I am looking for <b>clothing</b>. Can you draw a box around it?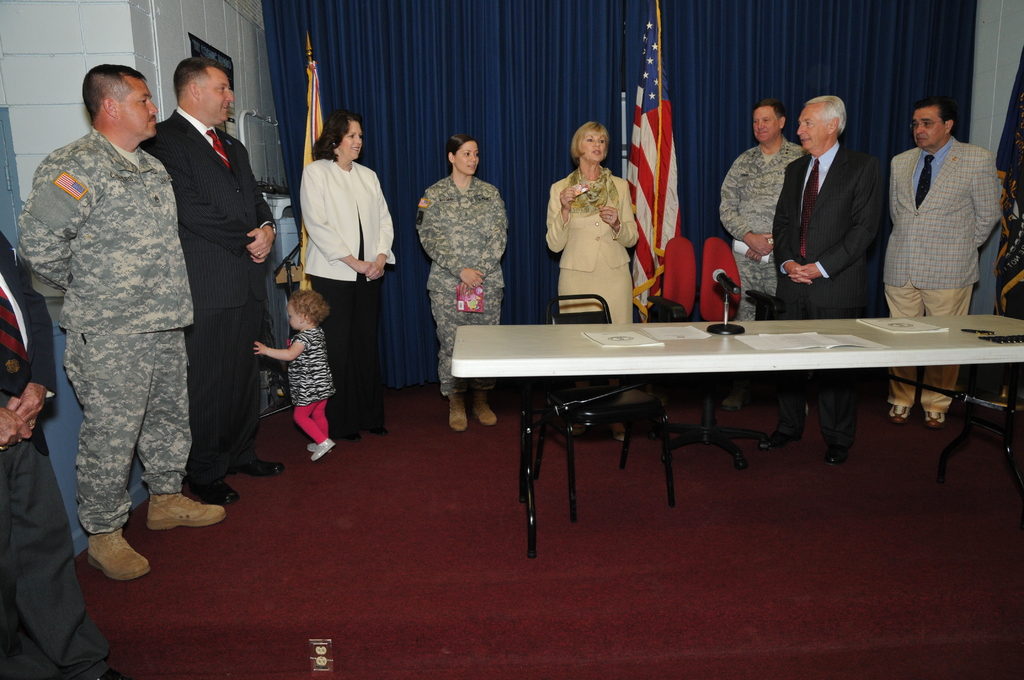
Sure, the bounding box is BBox(769, 137, 891, 443).
